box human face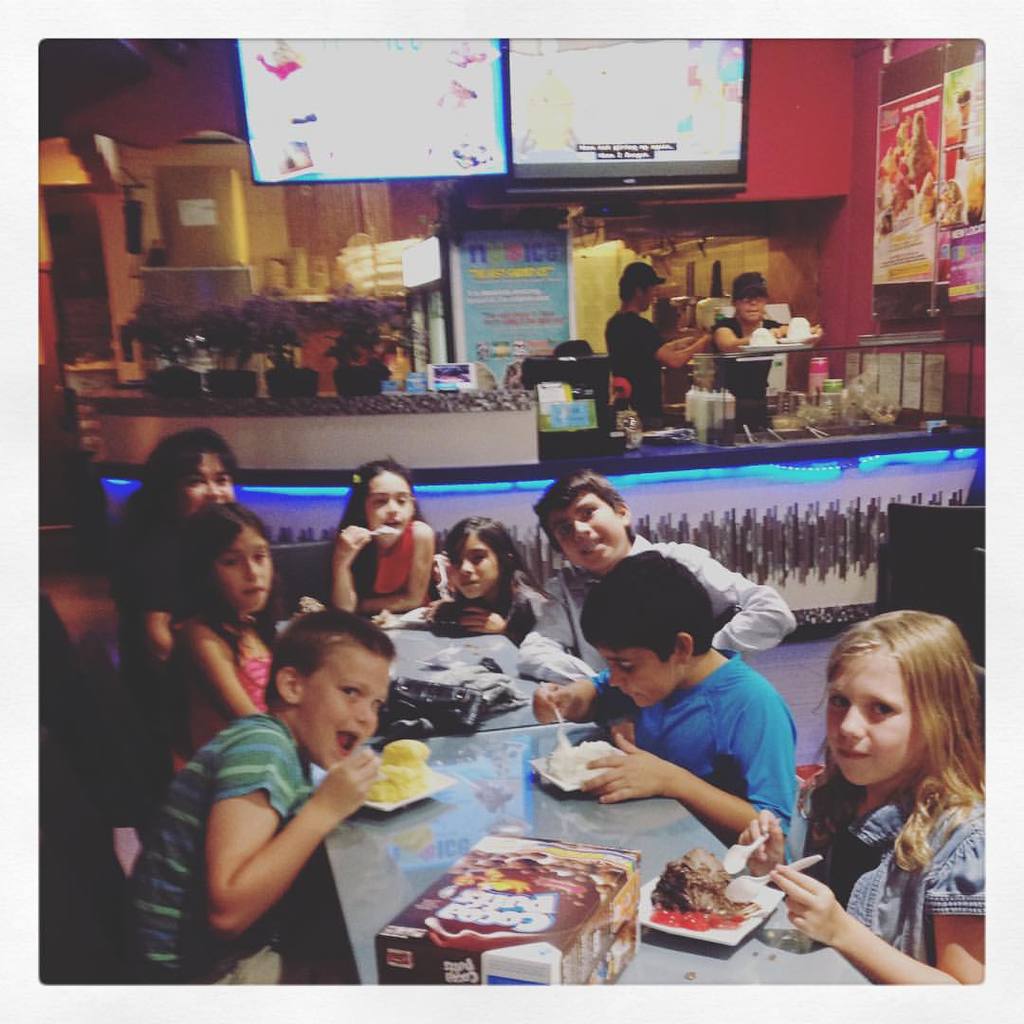
BBox(309, 671, 387, 769)
